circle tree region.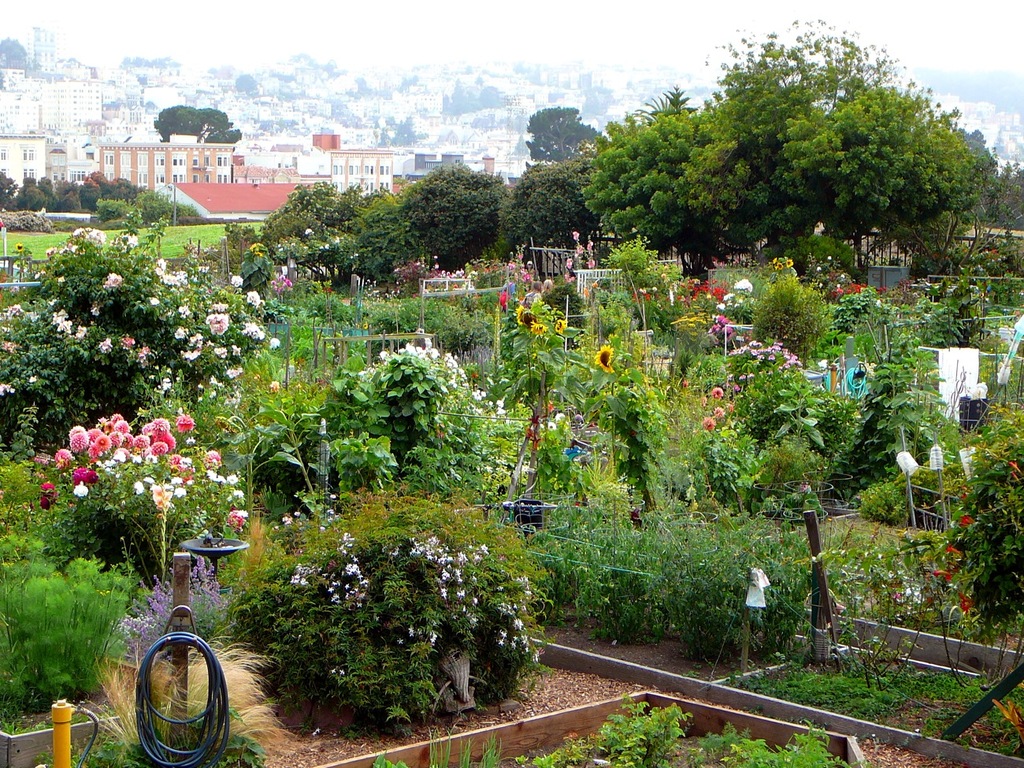
Region: box(522, 106, 606, 165).
